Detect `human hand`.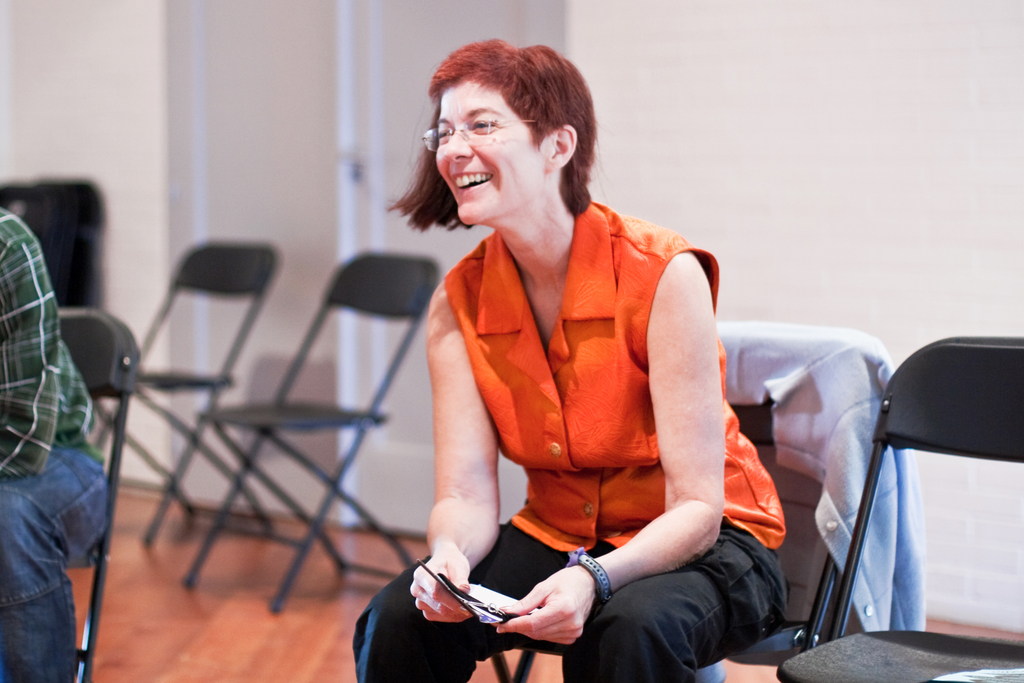
Detected at bbox=[408, 547, 477, 624].
